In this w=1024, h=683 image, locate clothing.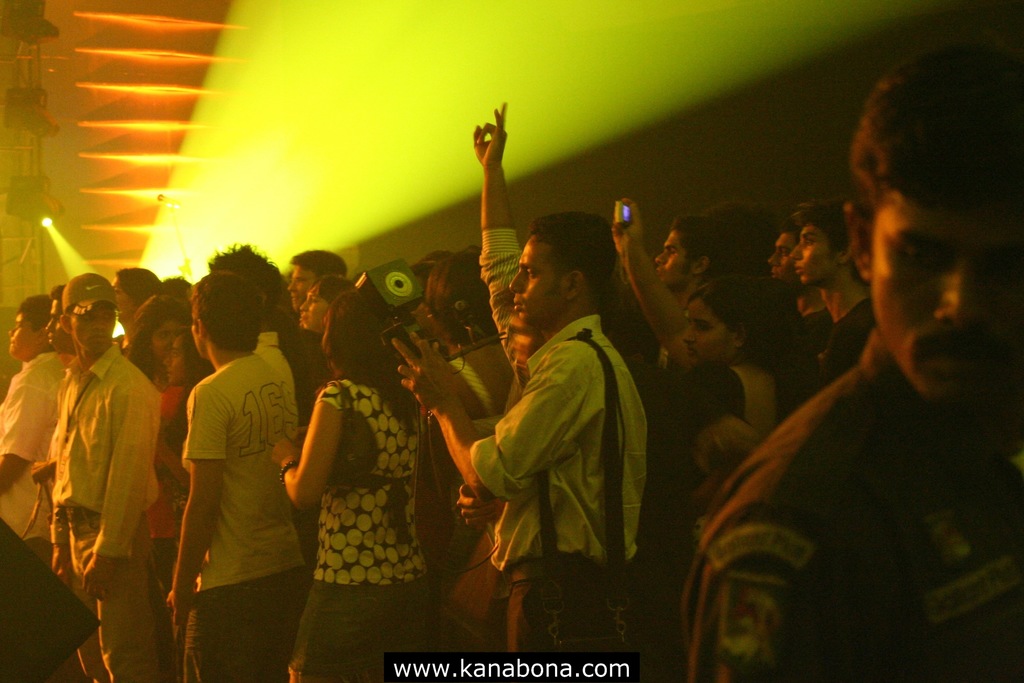
Bounding box: [left=111, top=337, right=129, bottom=359].
